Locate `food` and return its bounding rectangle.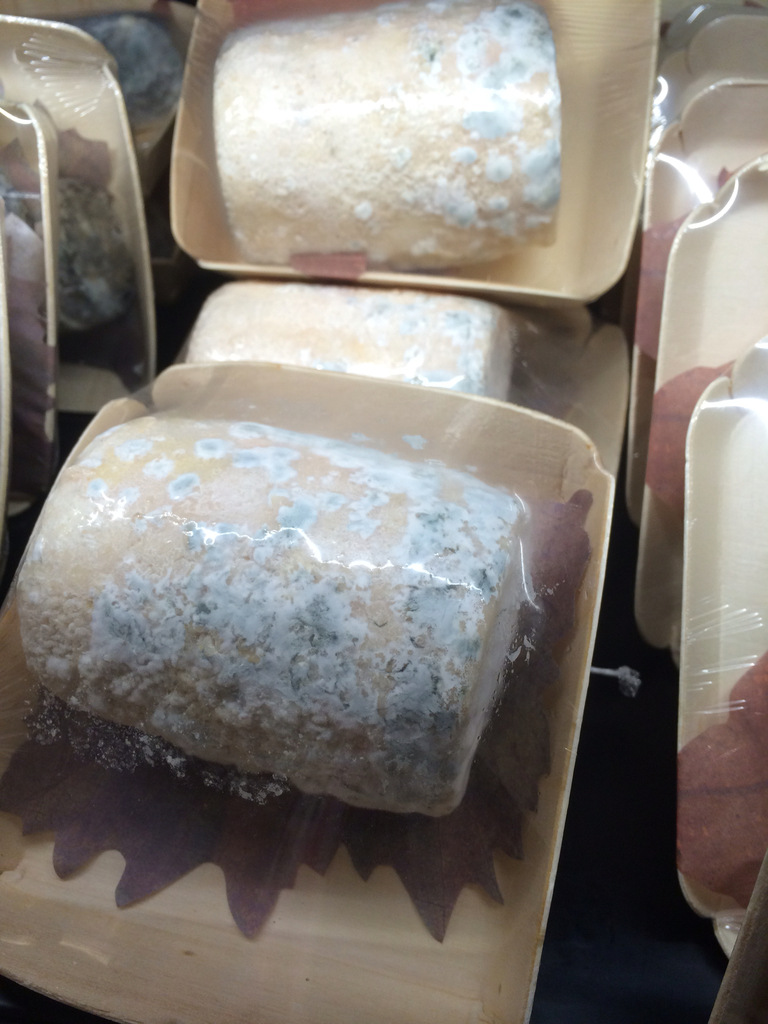
detection(639, 166, 730, 369).
